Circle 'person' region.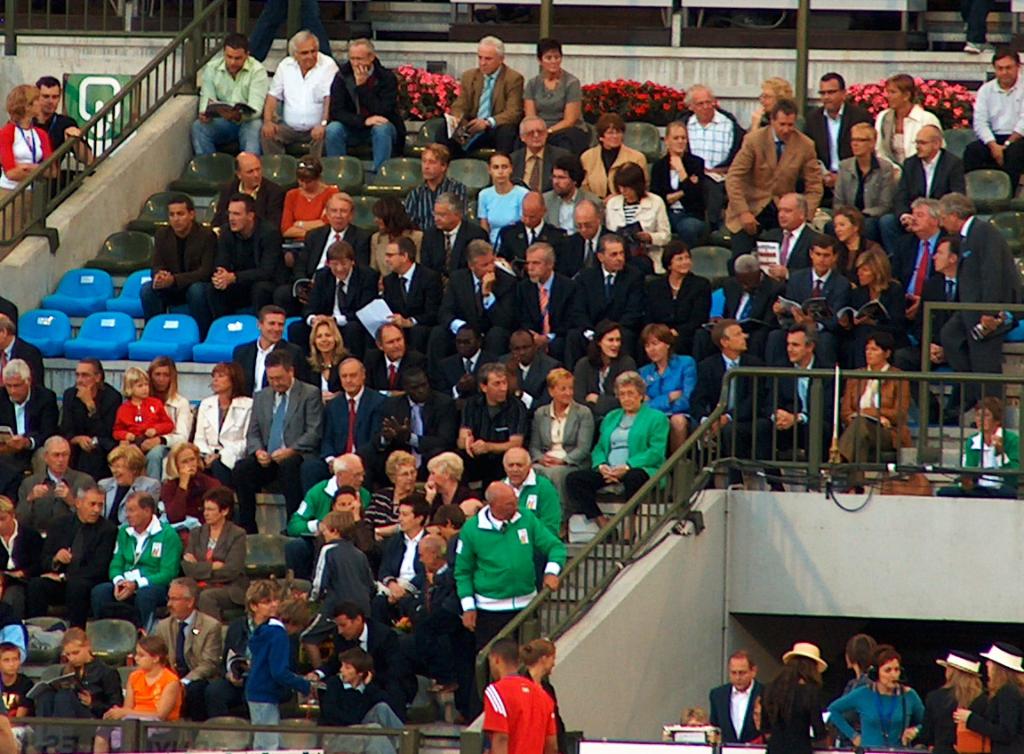
Region: box=[191, 35, 262, 156].
